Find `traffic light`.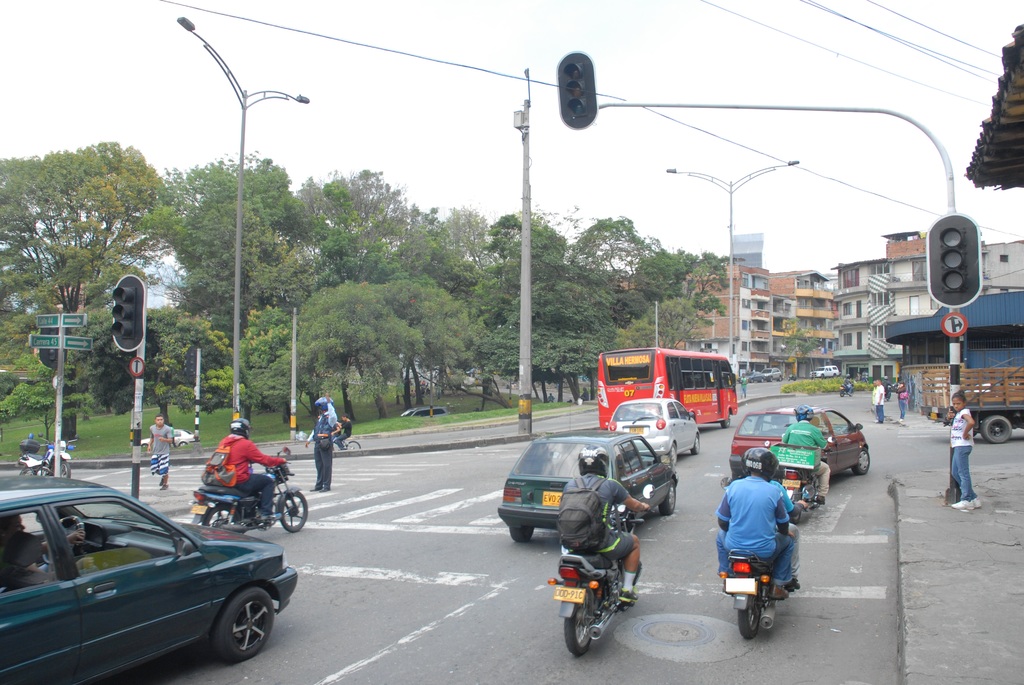
box(925, 211, 982, 308).
